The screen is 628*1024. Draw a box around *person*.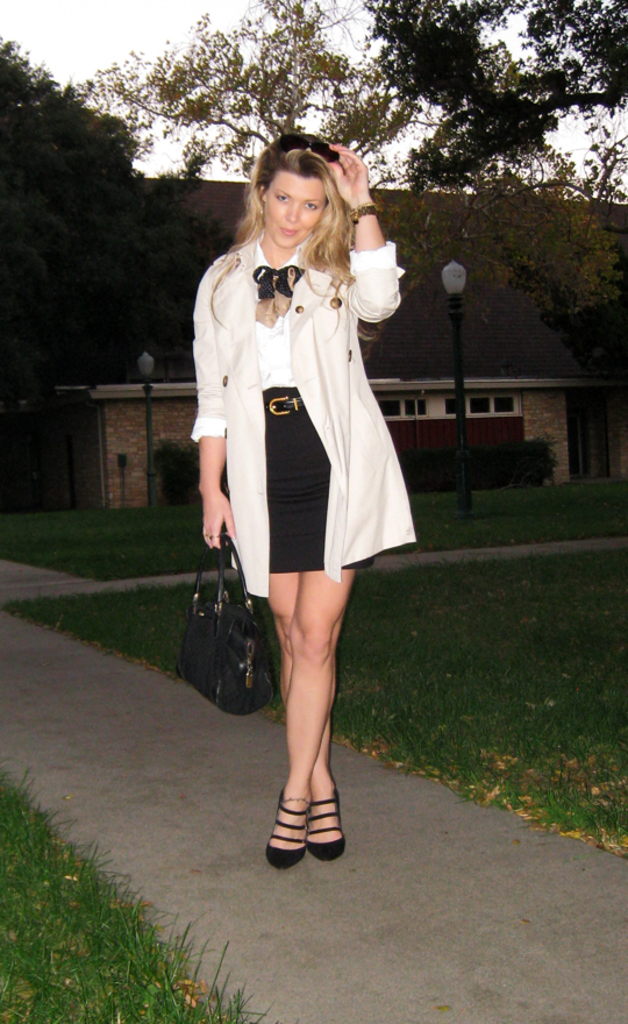
183:128:418:880.
